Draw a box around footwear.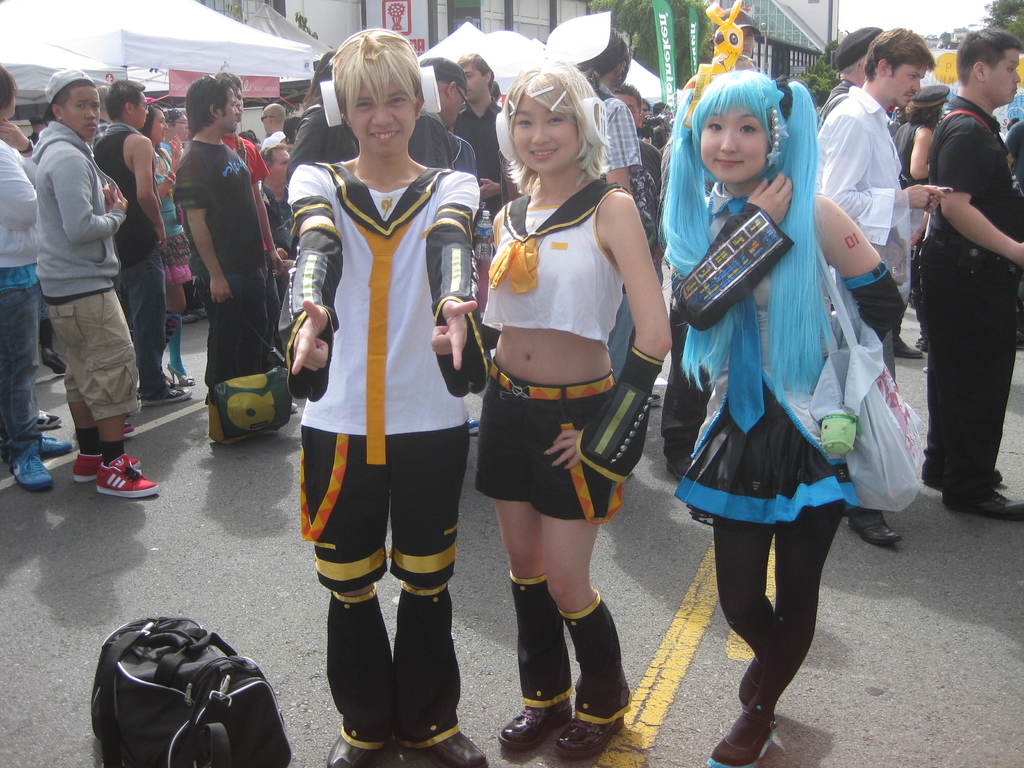
crop(737, 659, 764, 712).
